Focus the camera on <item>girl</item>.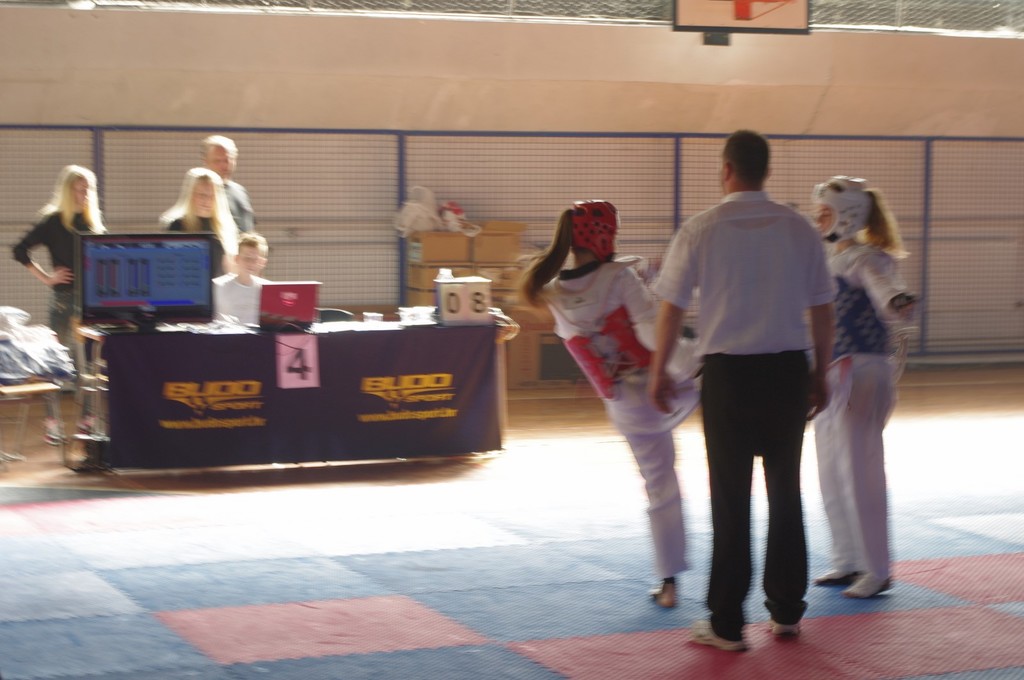
Focus region: pyautogui.locateOnScreen(509, 194, 703, 610).
